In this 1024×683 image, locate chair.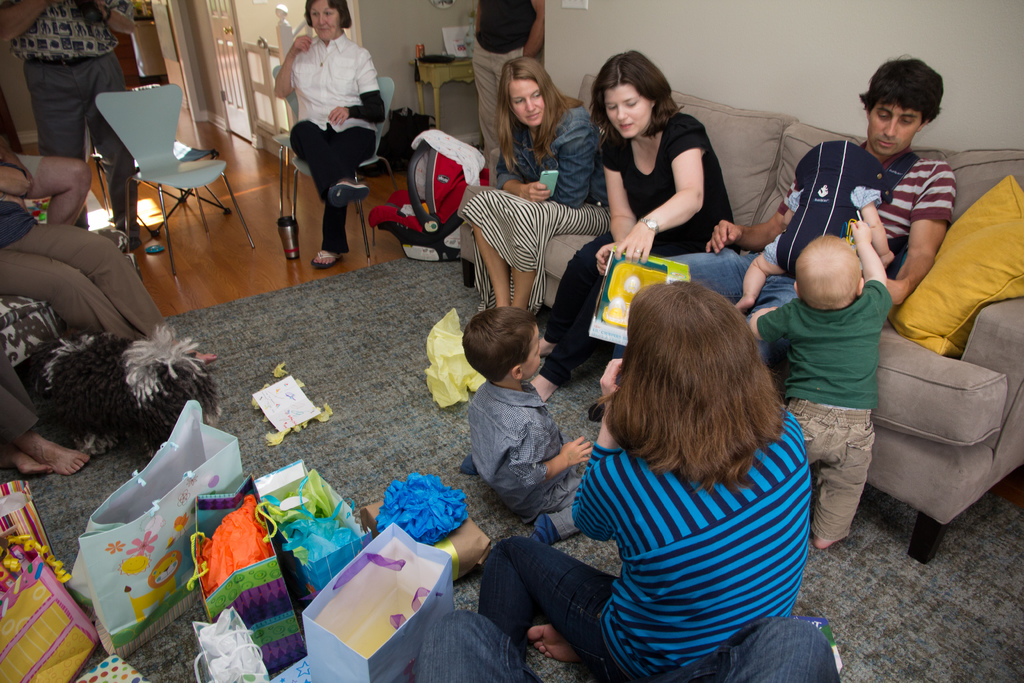
Bounding box: {"x1": 83, "y1": 133, "x2": 232, "y2": 239}.
